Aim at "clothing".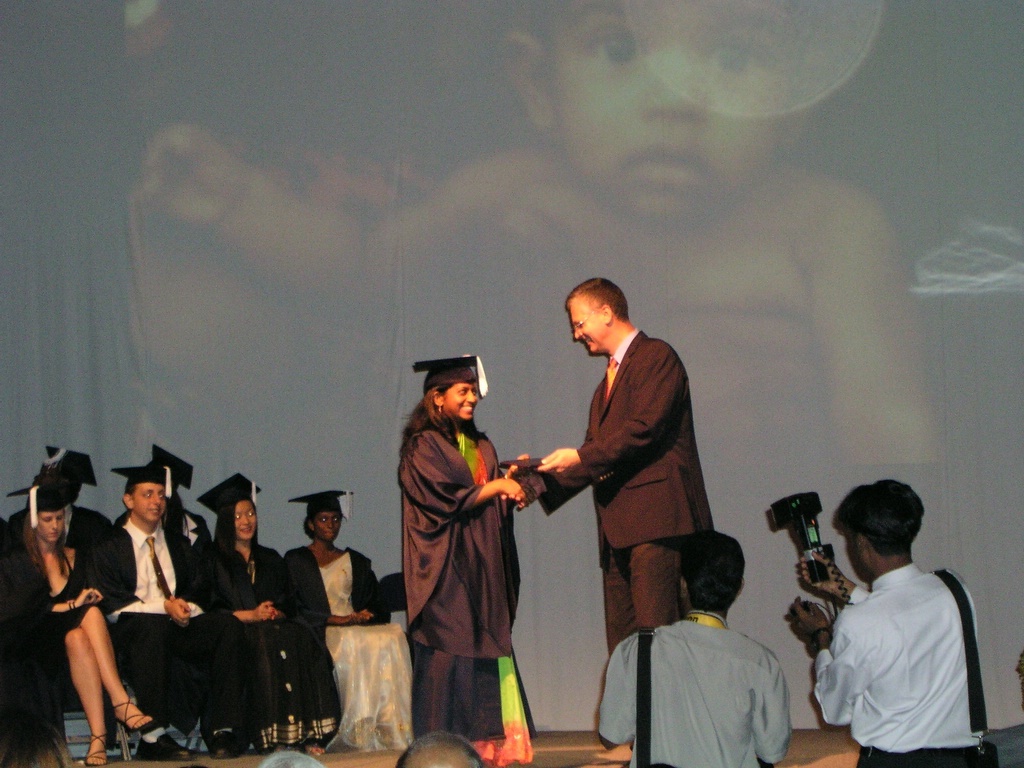
Aimed at box=[283, 553, 410, 752].
